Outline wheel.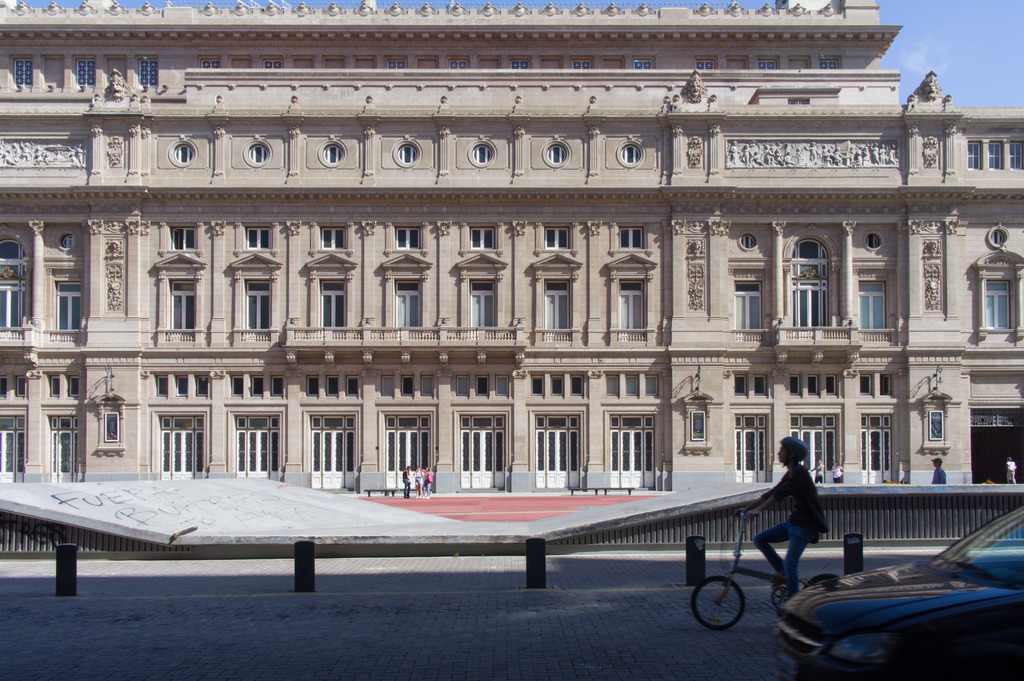
Outline: x1=698, y1=566, x2=757, y2=637.
